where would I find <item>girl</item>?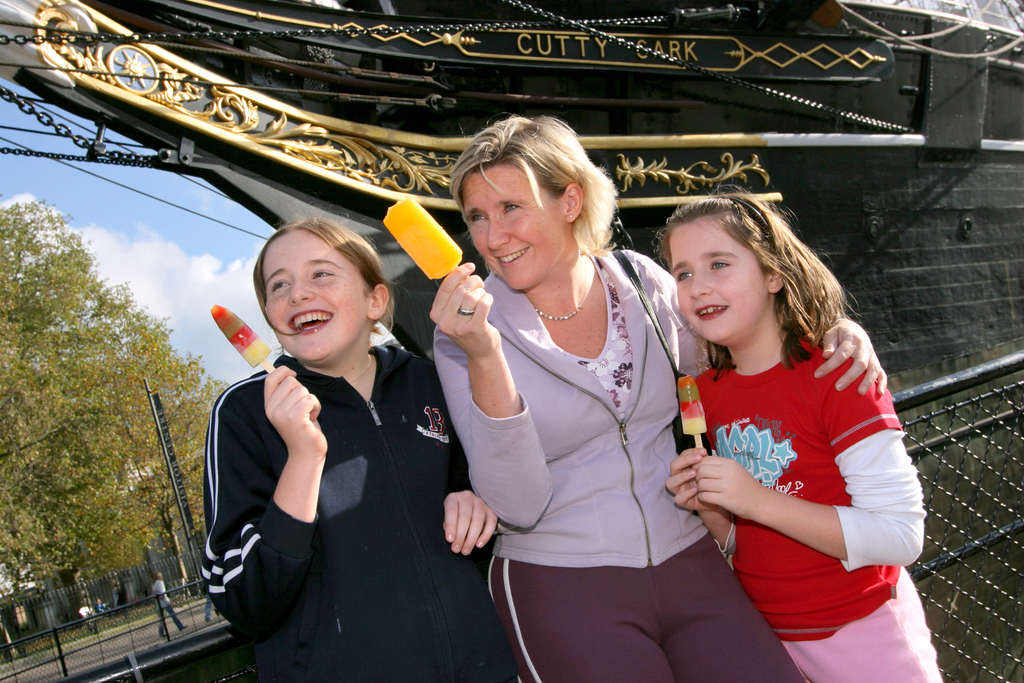
At locate(656, 176, 945, 682).
